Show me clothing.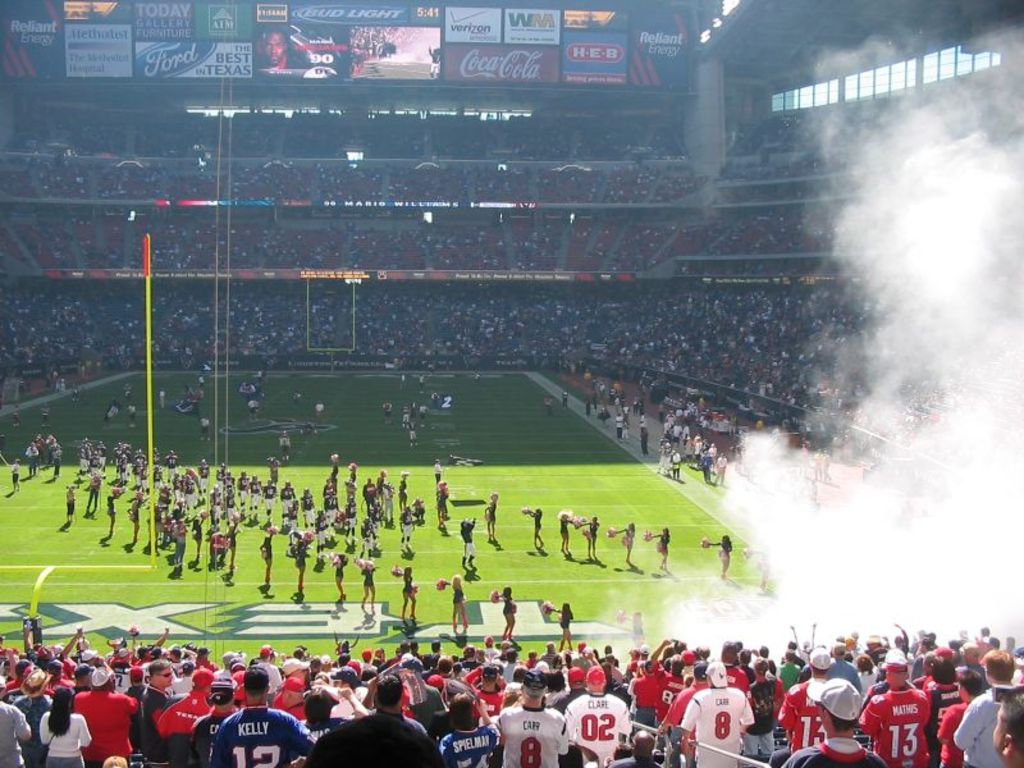
clothing is here: 128, 383, 131, 397.
